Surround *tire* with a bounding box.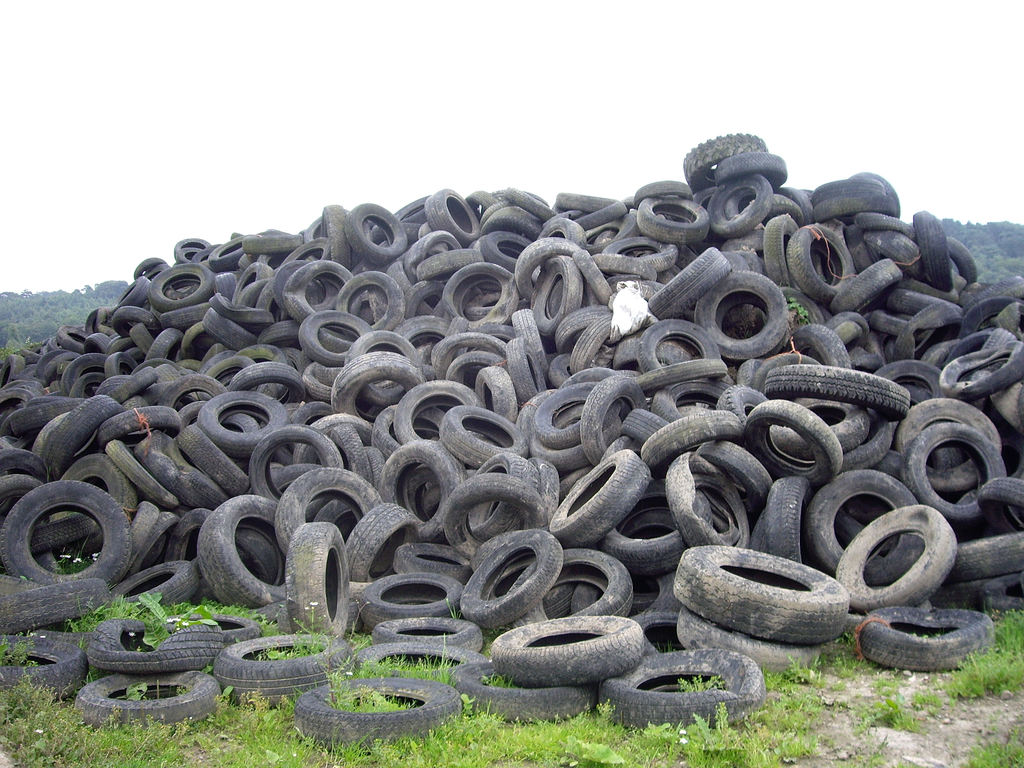
bbox=(160, 614, 258, 643).
